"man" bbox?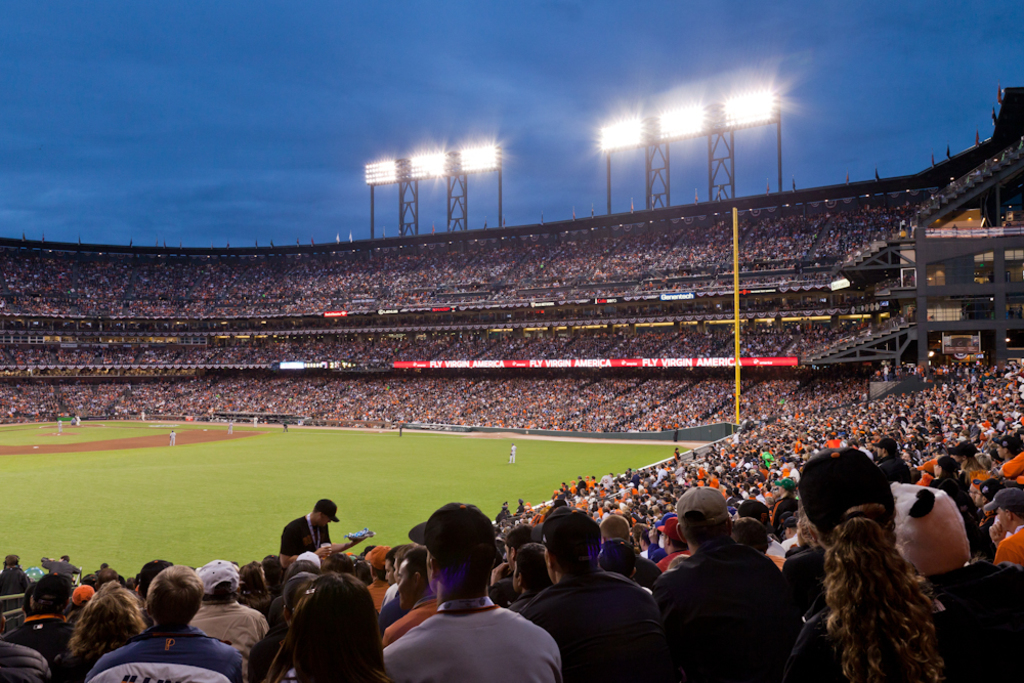
<region>879, 434, 908, 486</region>
